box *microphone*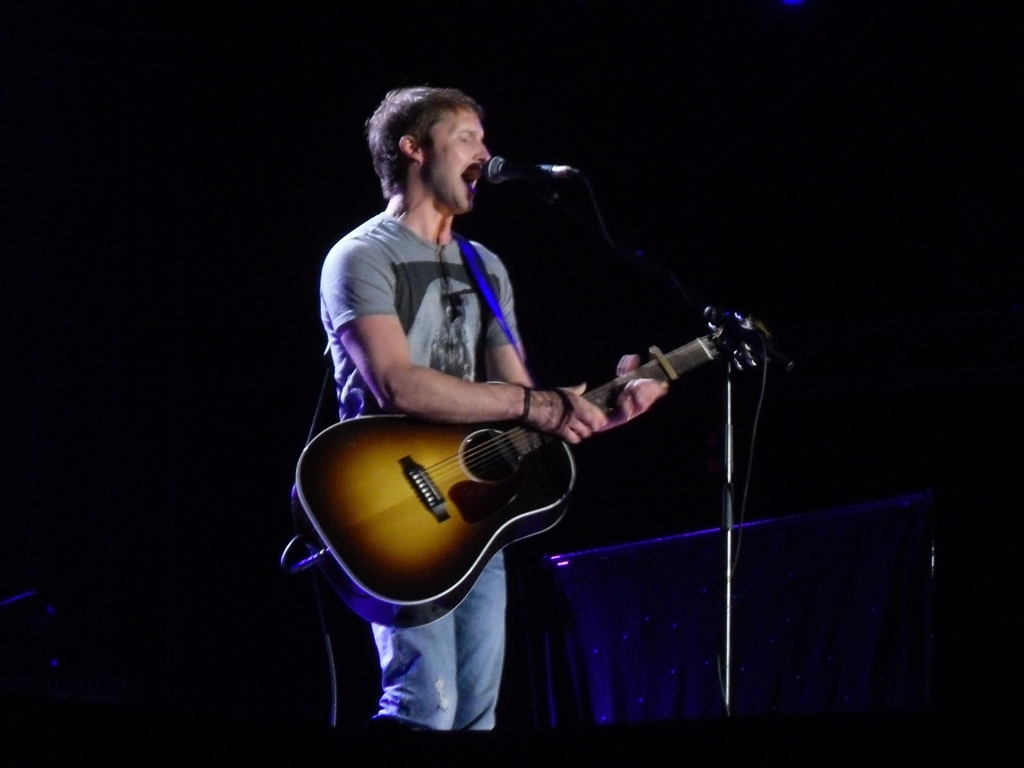
left=484, top=154, right=561, bottom=187
